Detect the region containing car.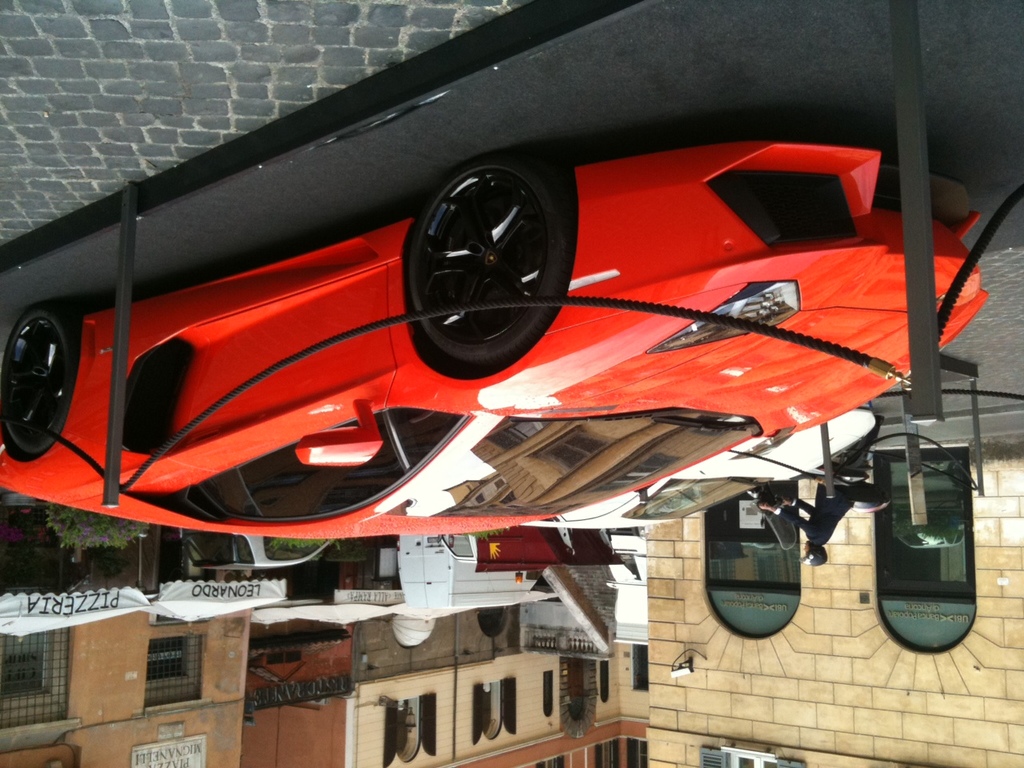
(182, 534, 336, 574).
